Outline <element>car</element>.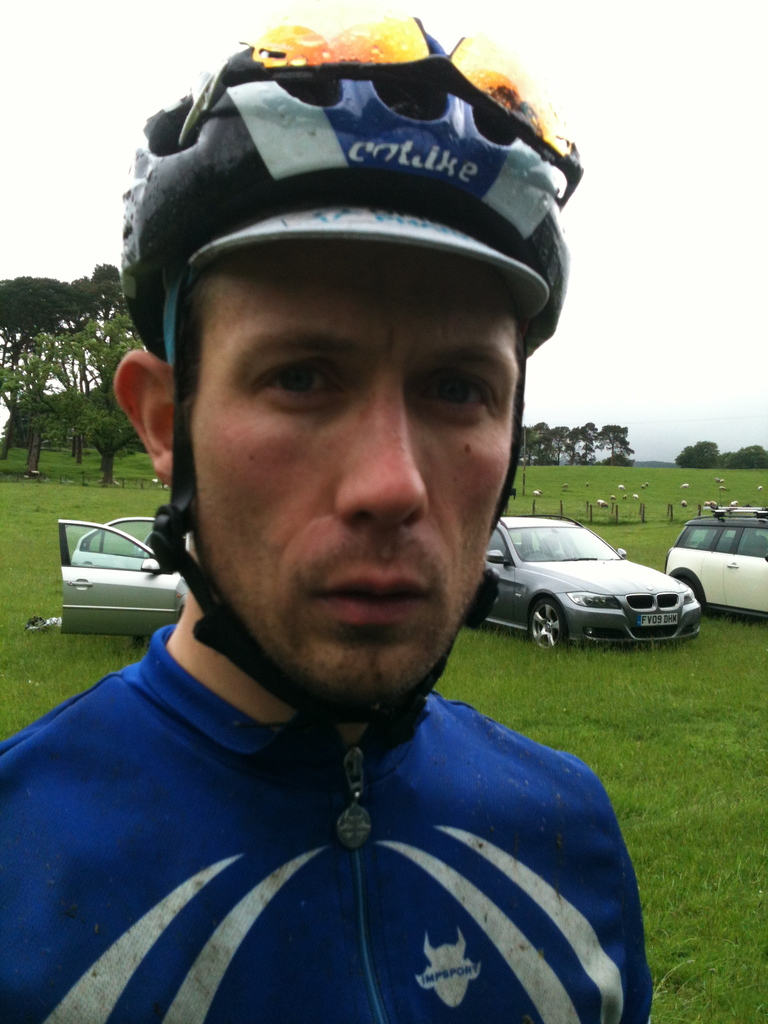
Outline: [left=664, top=495, right=767, bottom=620].
